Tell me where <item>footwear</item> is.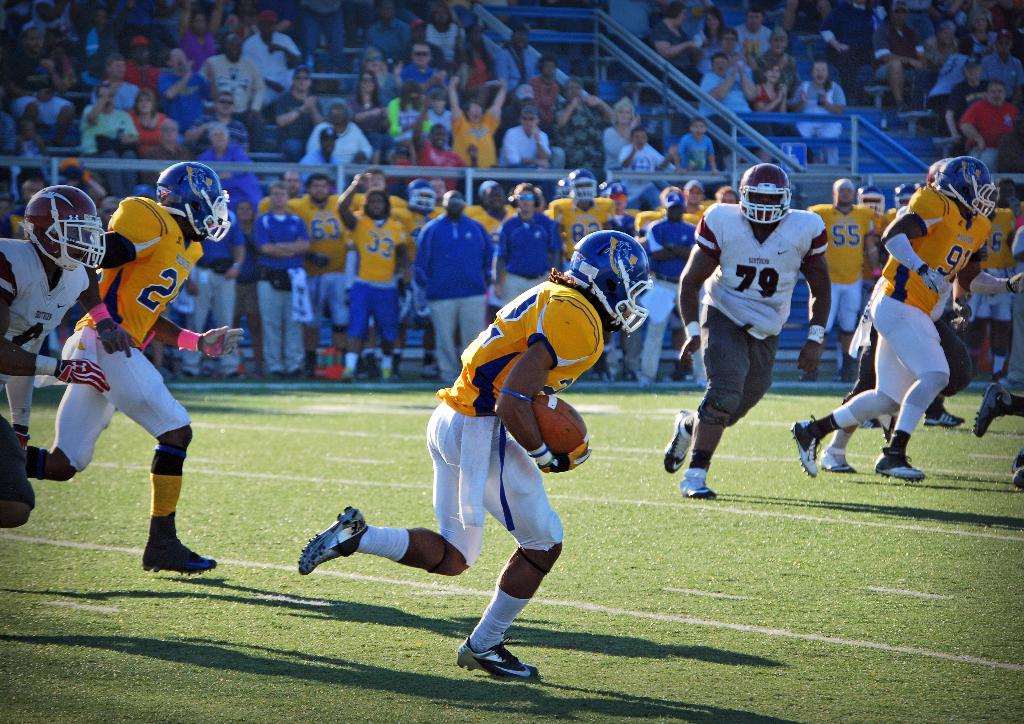
<item>footwear</item> is at region(1012, 451, 1023, 493).
